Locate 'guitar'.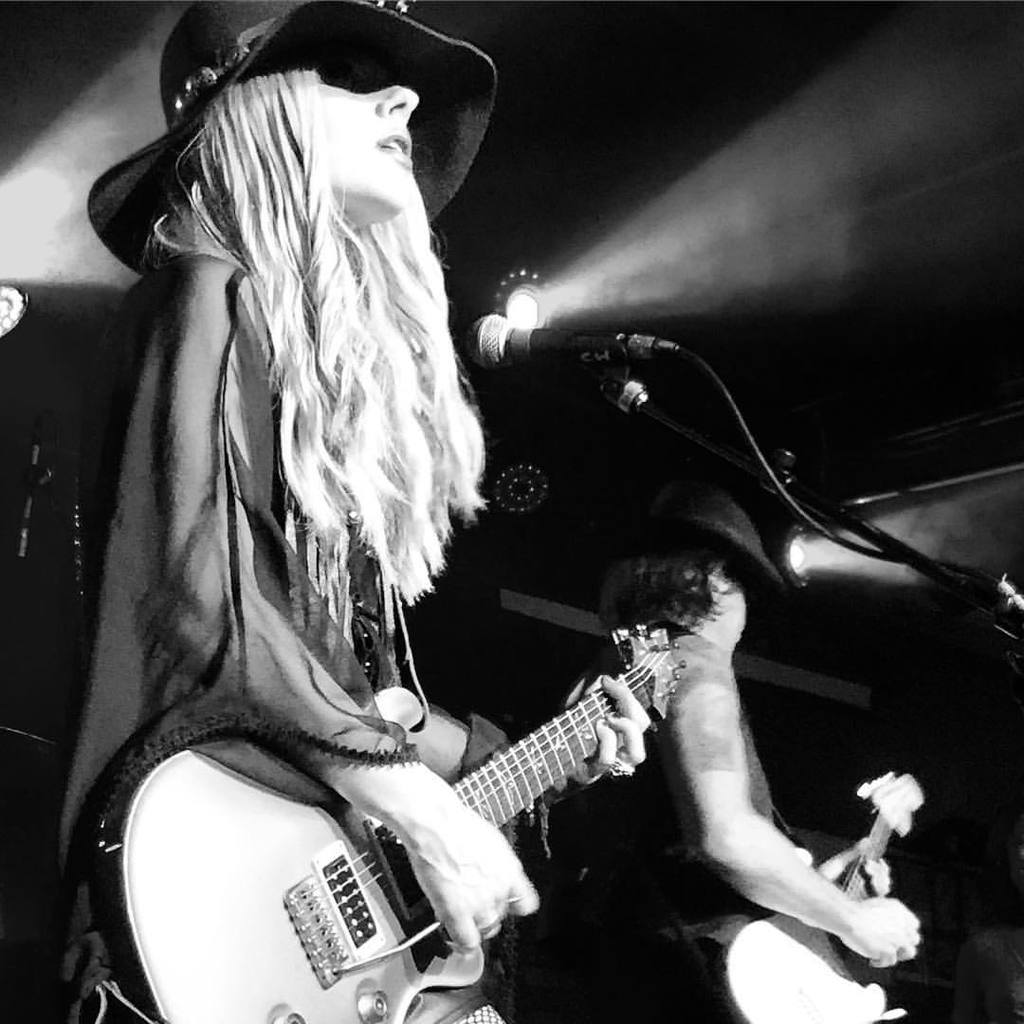
Bounding box: (190, 566, 722, 1023).
